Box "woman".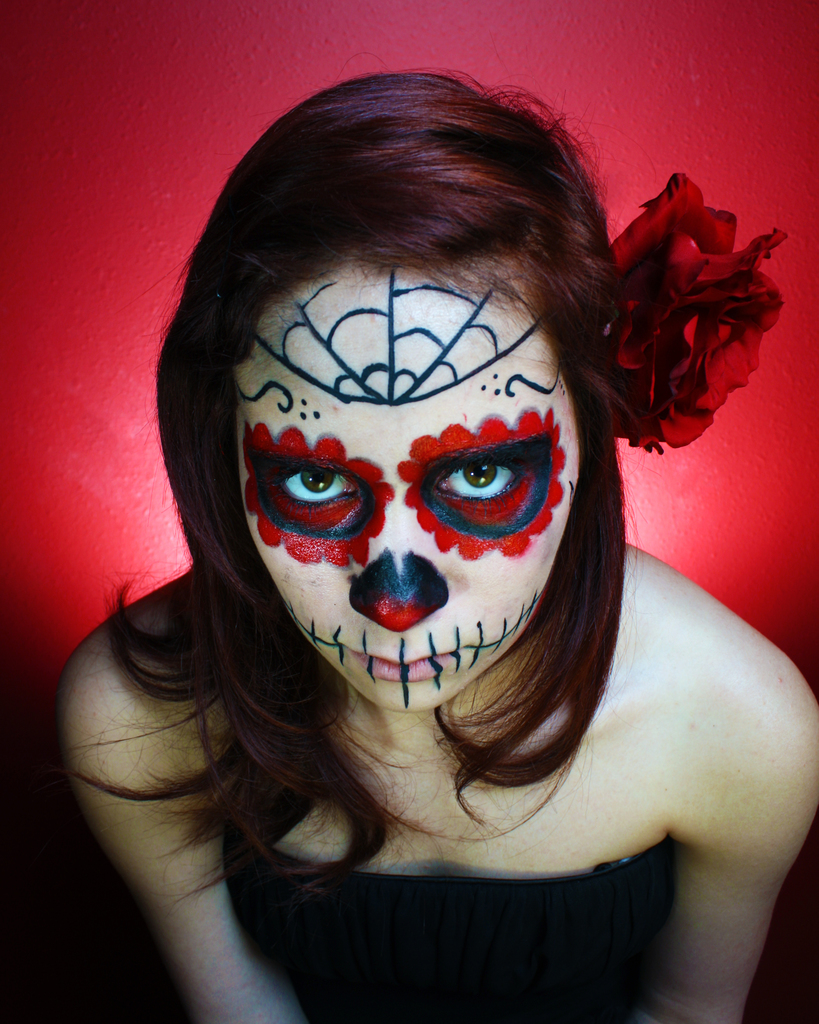
x1=60, y1=32, x2=804, y2=1003.
